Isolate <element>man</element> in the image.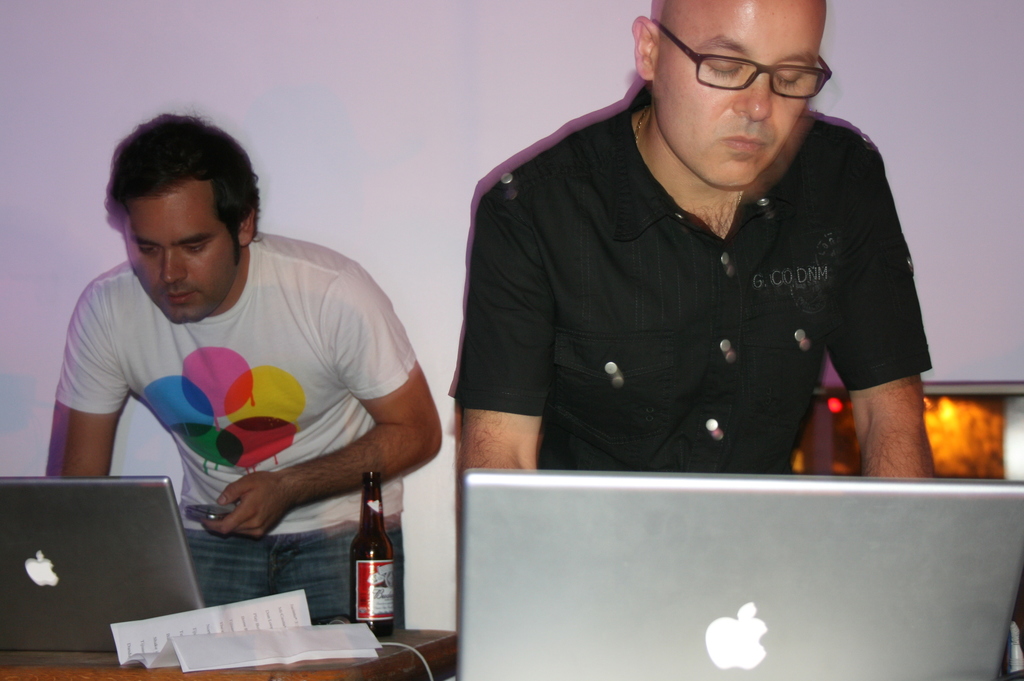
Isolated region: [x1=51, y1=109, x2=445, y2=627].
